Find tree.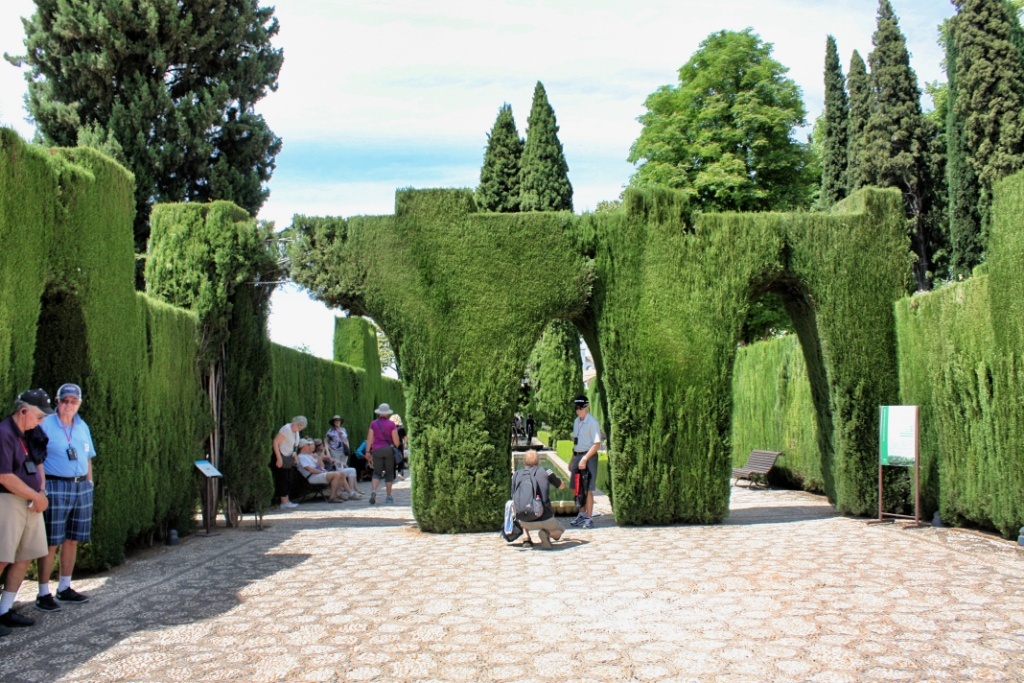
(3, 0, 284, 294).
